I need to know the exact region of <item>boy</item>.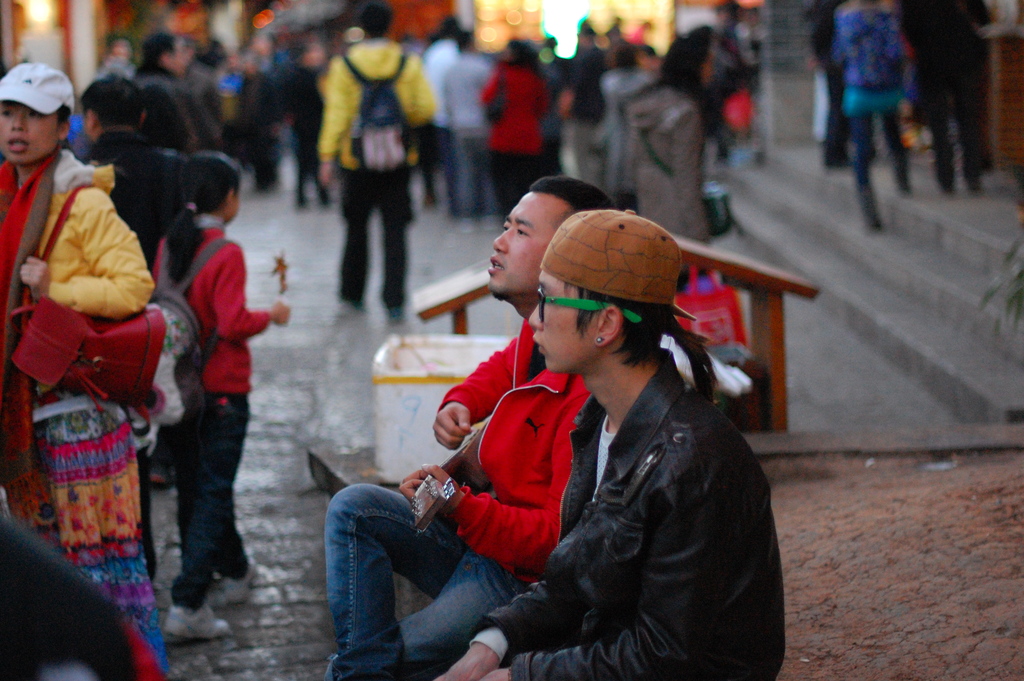
Region: x1=430, y1=211, x2=787, y2=680.
